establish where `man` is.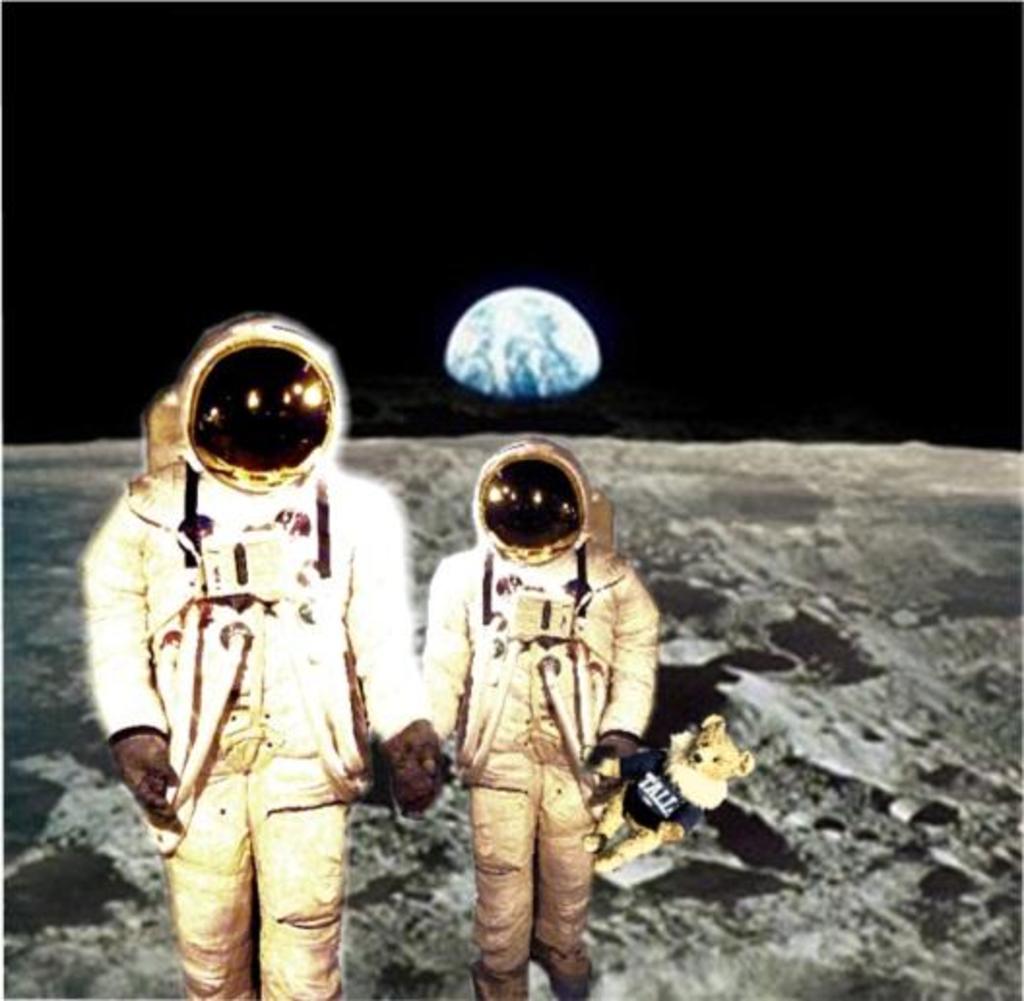
Established at {"x1": 112, "y1": 316, "x2": 456, "y2": 1000}.
